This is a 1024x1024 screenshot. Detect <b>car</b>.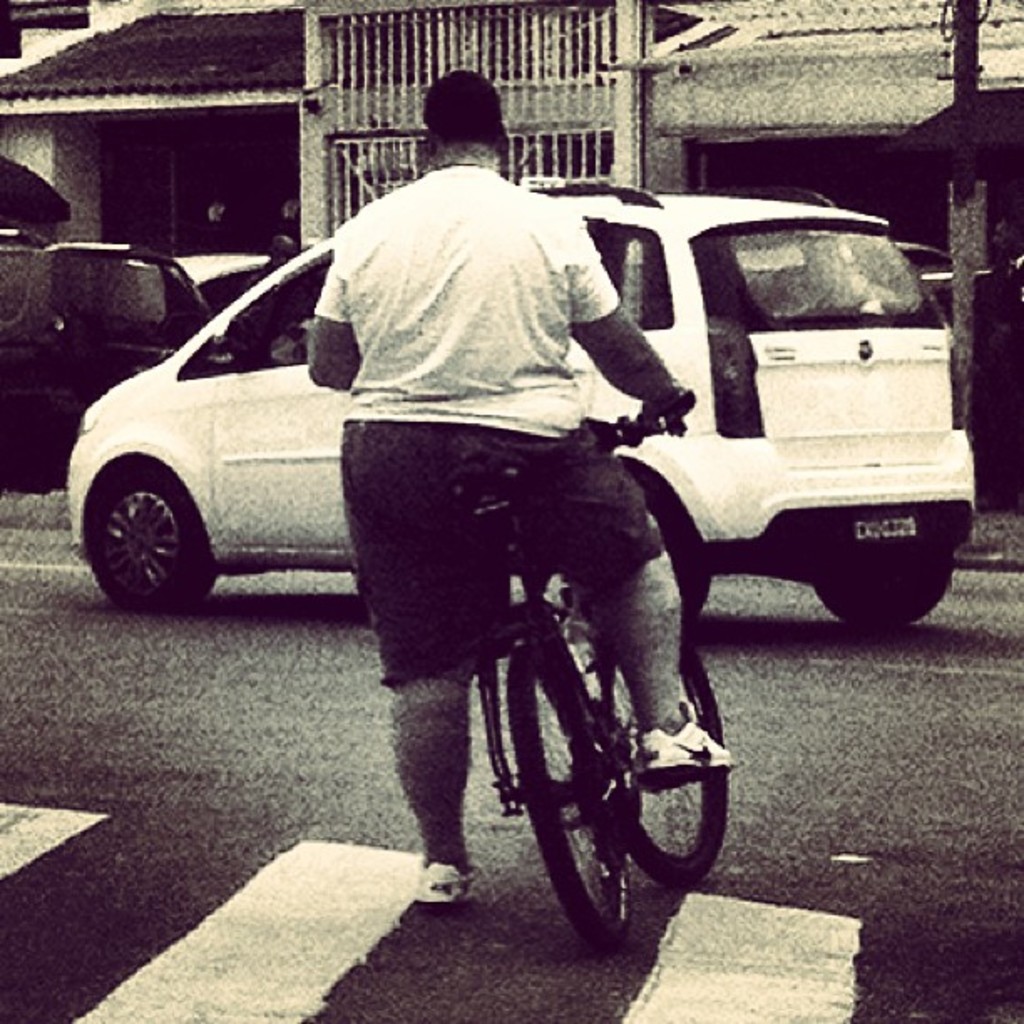
{"left": 199, "top": 171, "right": 927, "bottom": 649}.
